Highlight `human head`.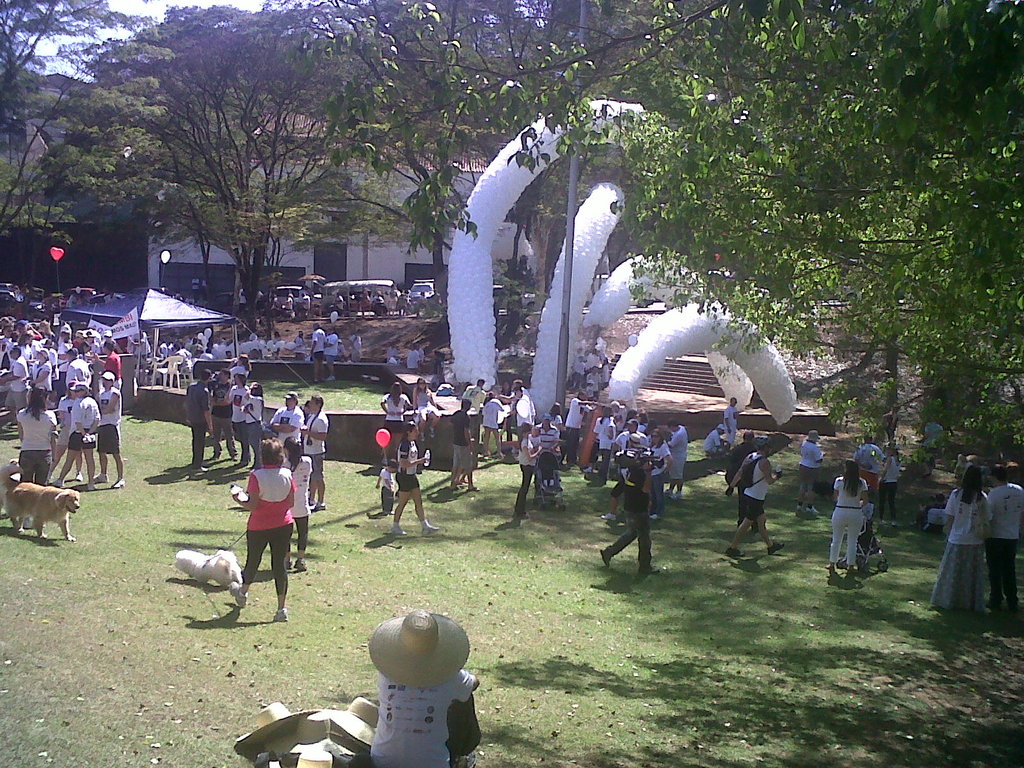
Highlighted region: Rect(730, 396, 738, 410).
